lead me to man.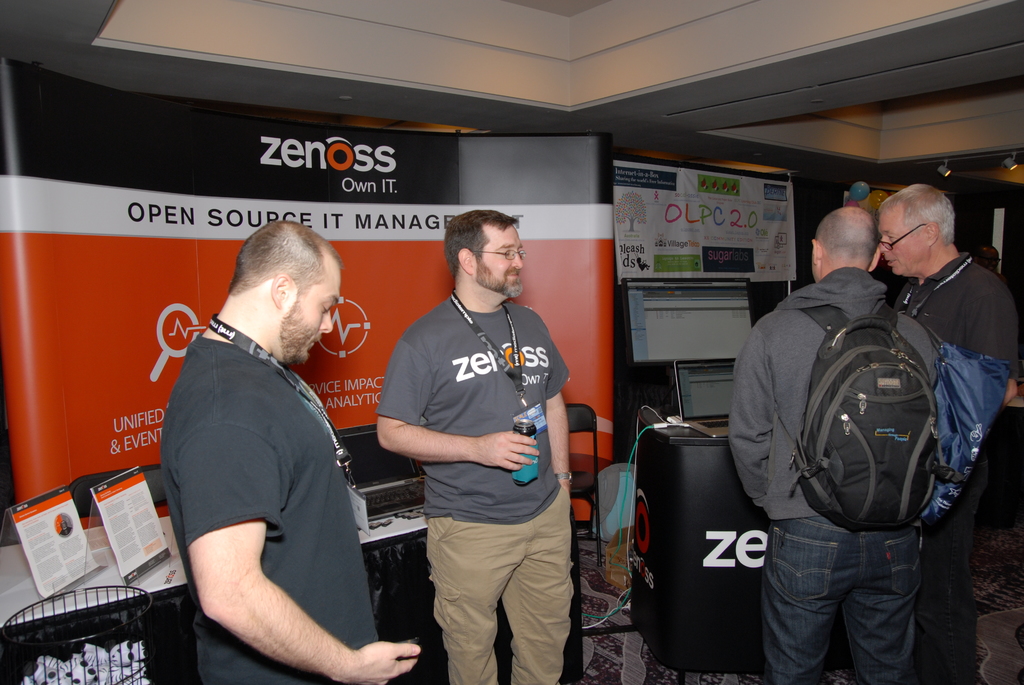
Lead to Rect(145, 208, 385, 684).
